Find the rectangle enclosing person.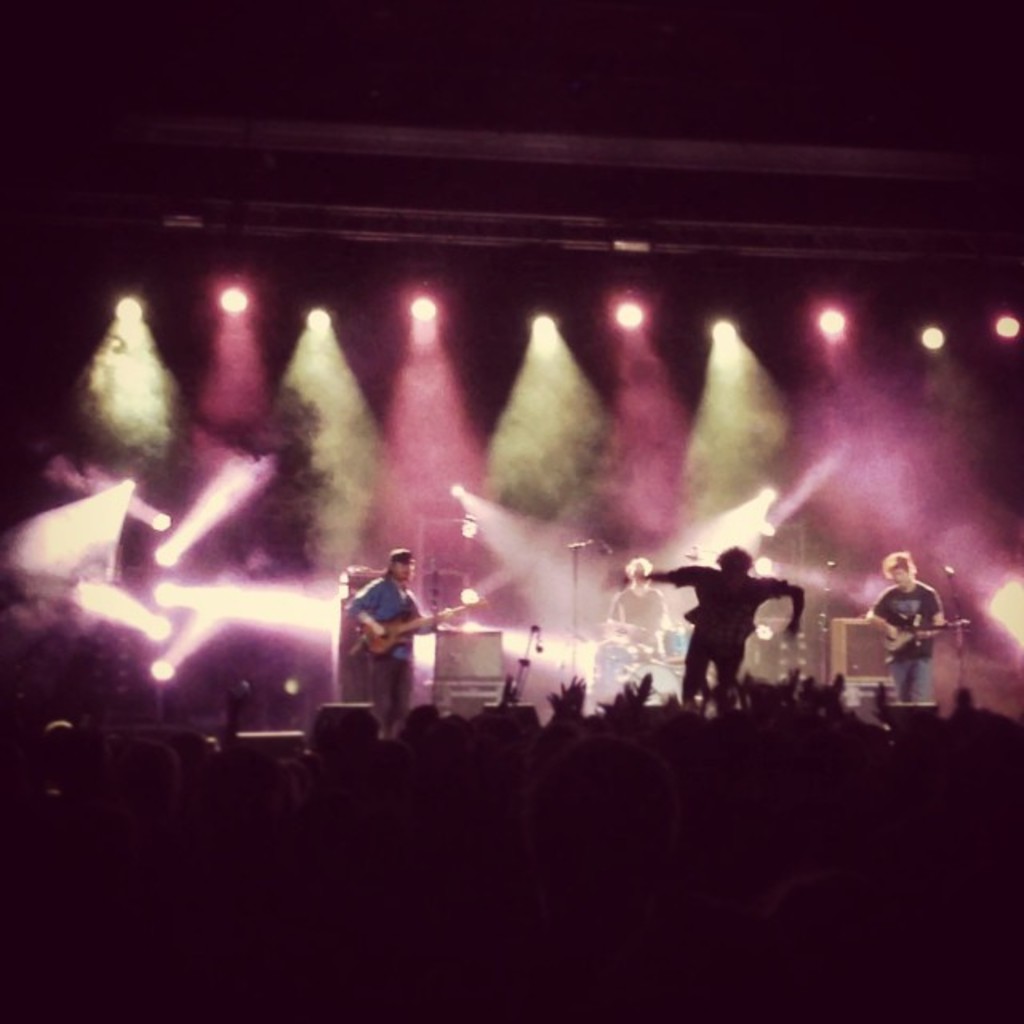
[867,546,944,699].
